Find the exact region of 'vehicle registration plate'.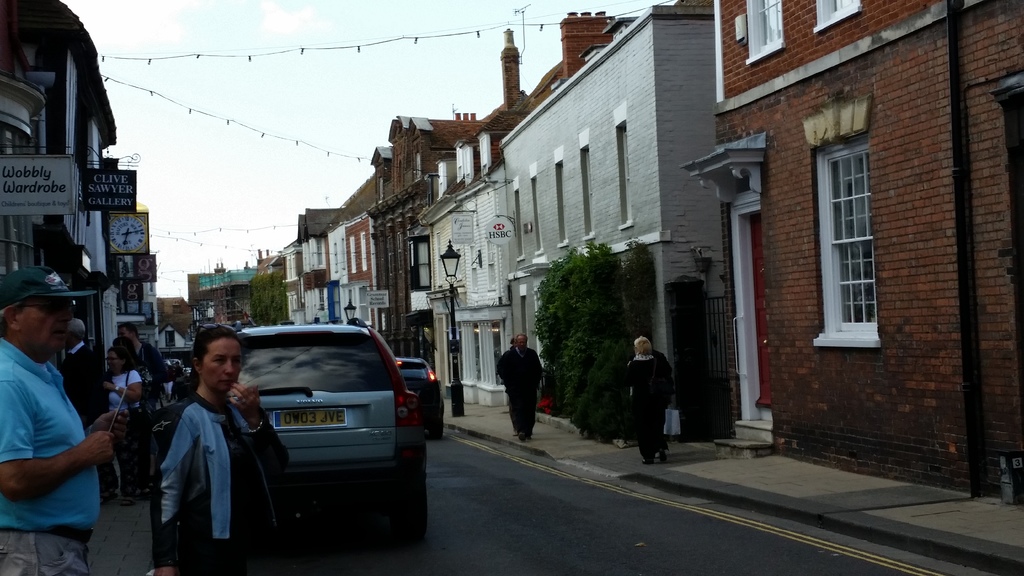
Exact region: bbox=[271, 408, 348, 429].
